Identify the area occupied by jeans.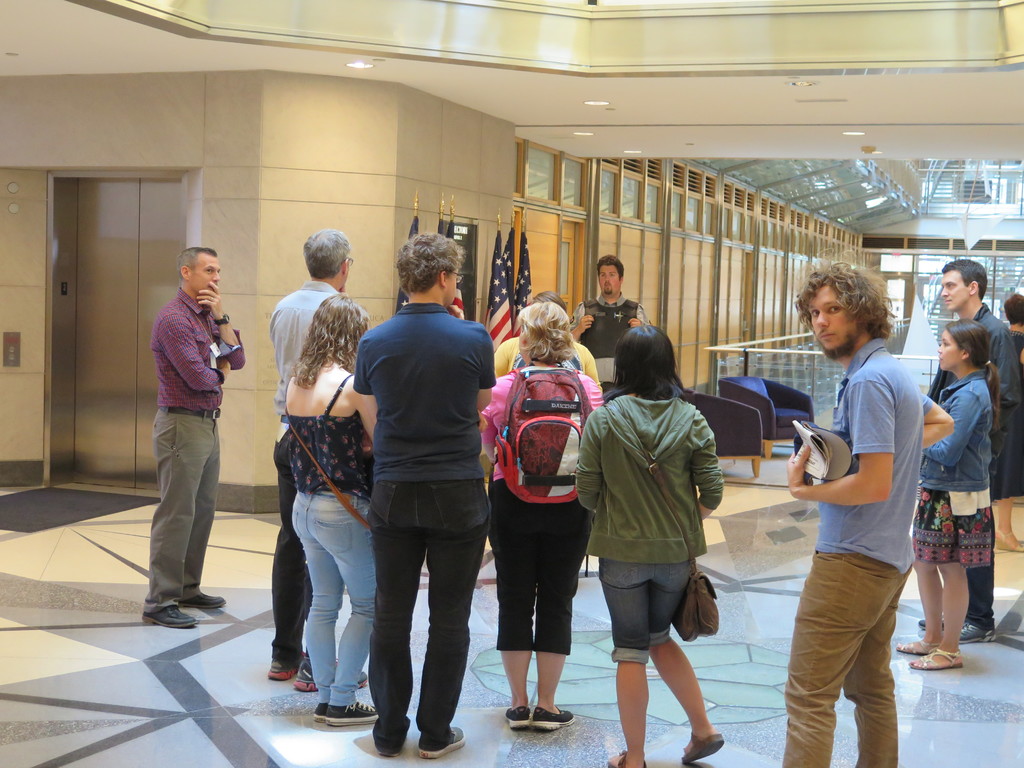
Area: region(292, 485, 375, 707).
